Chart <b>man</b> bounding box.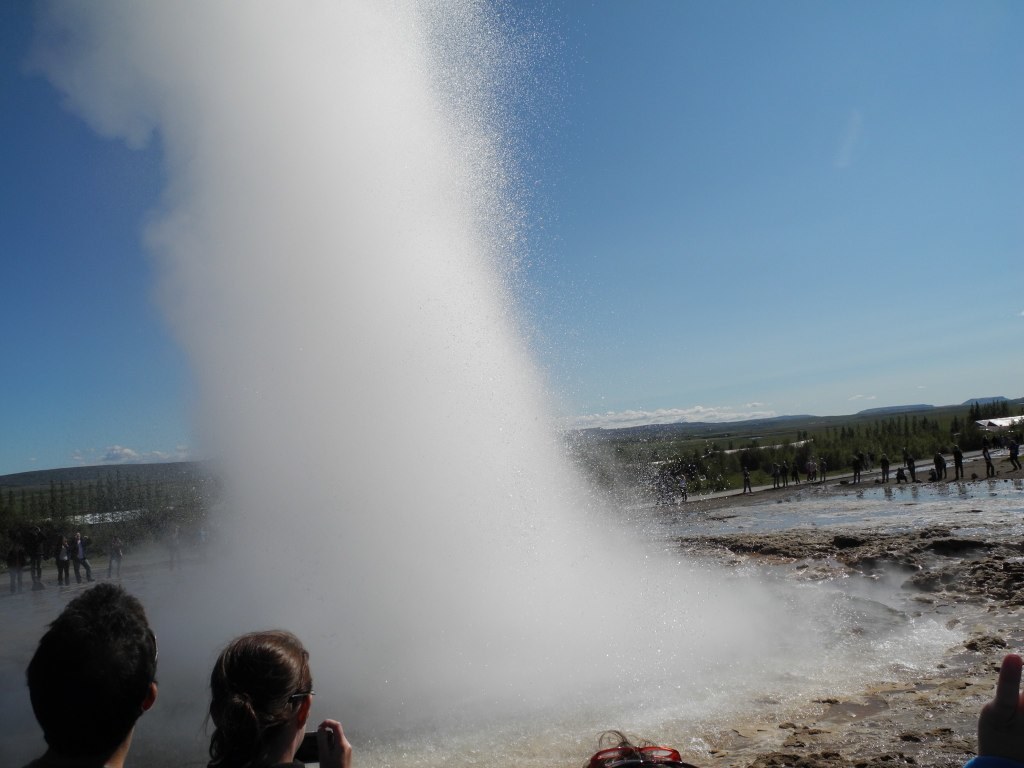
Charted: x1=882, y1=452, x2=887, y2=482.
